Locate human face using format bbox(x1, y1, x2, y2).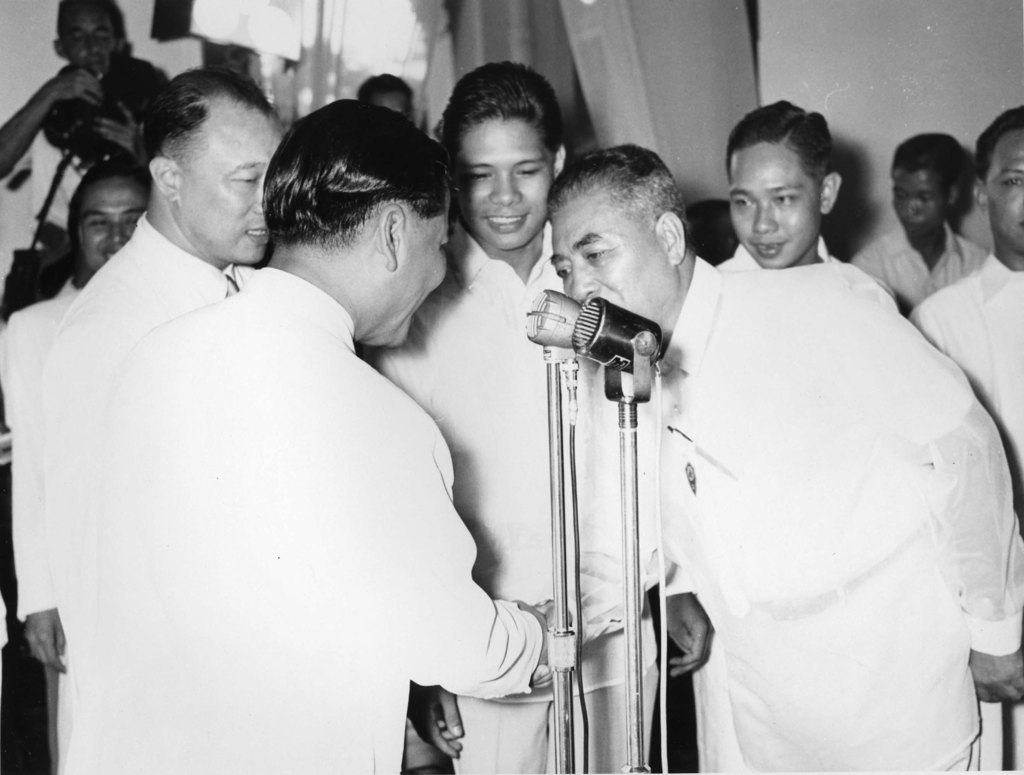
bbox(77, 184, 146, 263).
